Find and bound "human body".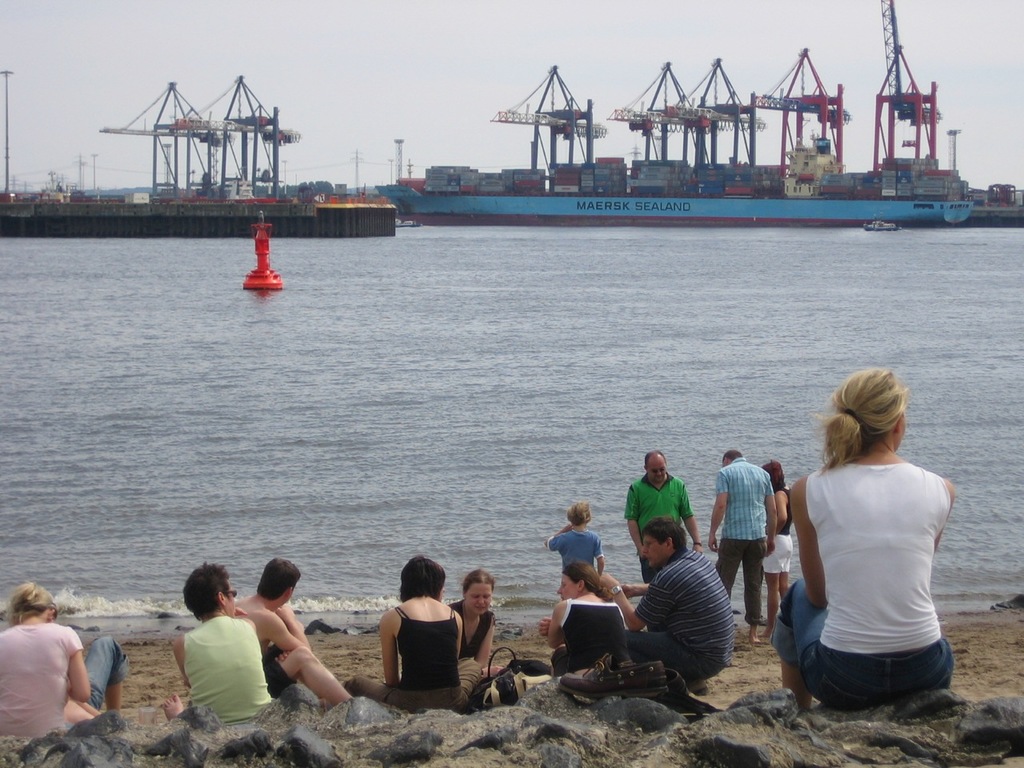
Bound: box=[709, 458, 777, 641].
